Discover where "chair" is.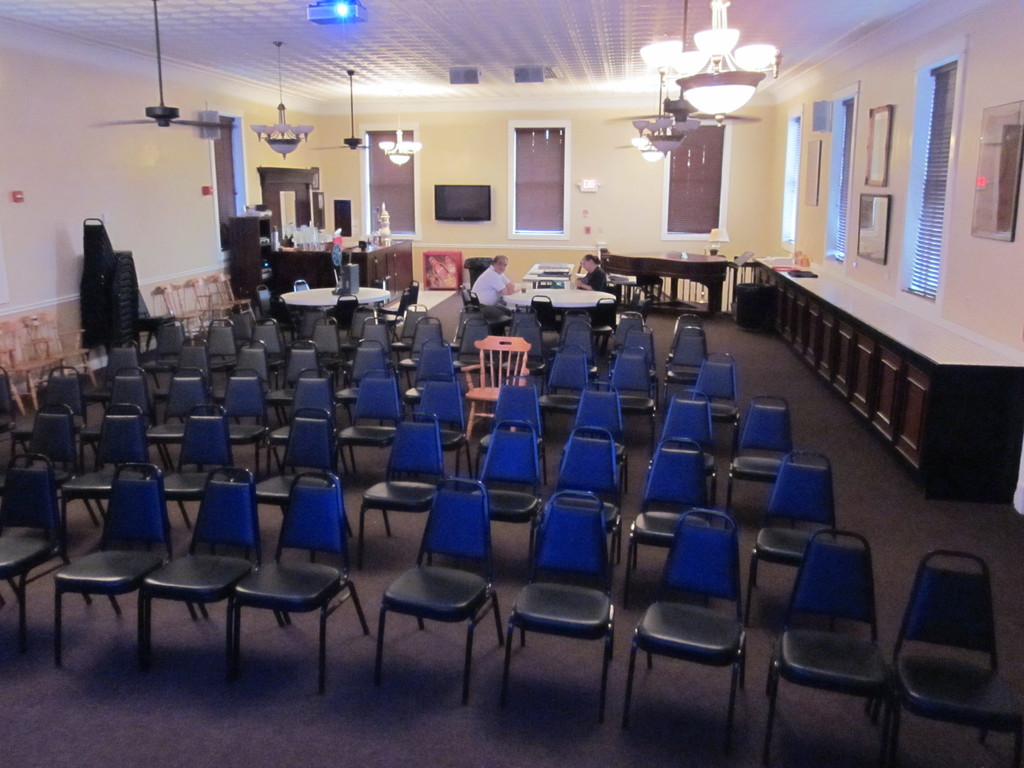
Discovered at [504,490,620,730].
